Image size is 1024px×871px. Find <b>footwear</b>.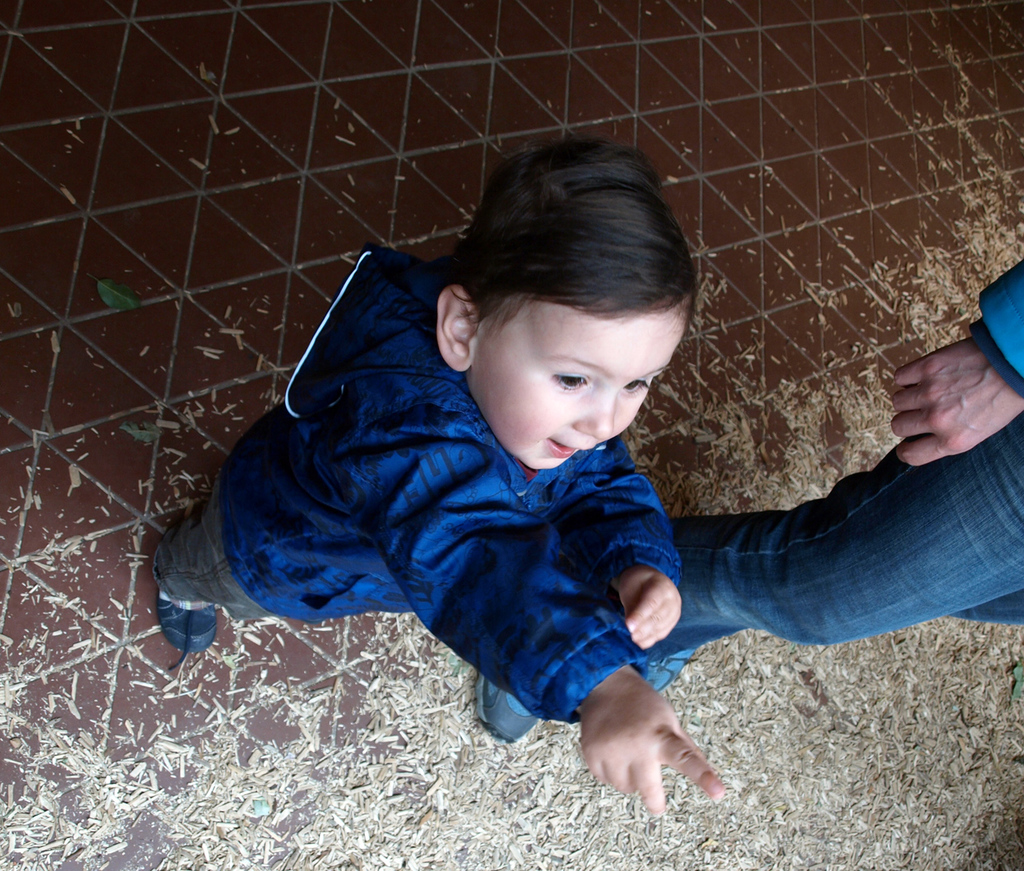
[left=155, top=595, right=224, bottom=657].
